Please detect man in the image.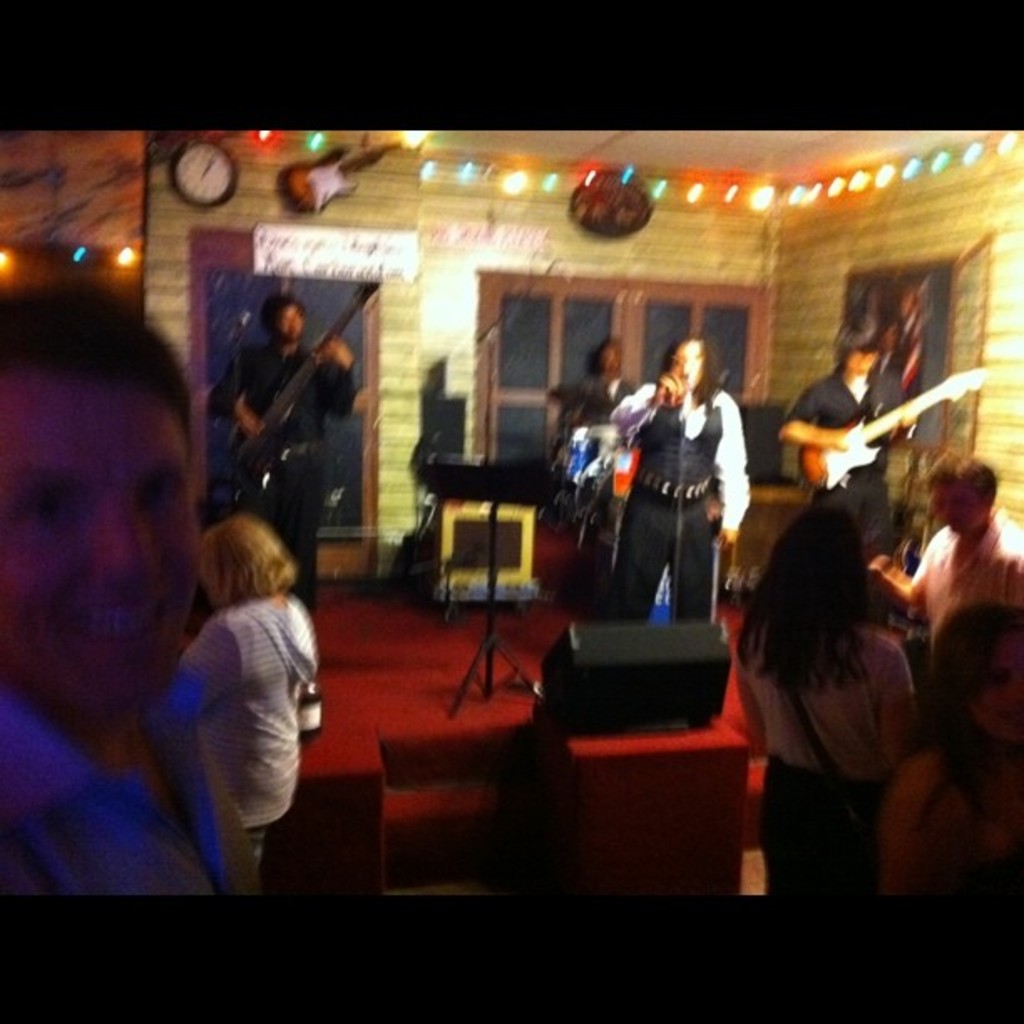
box(212, 305, 363, 629).
